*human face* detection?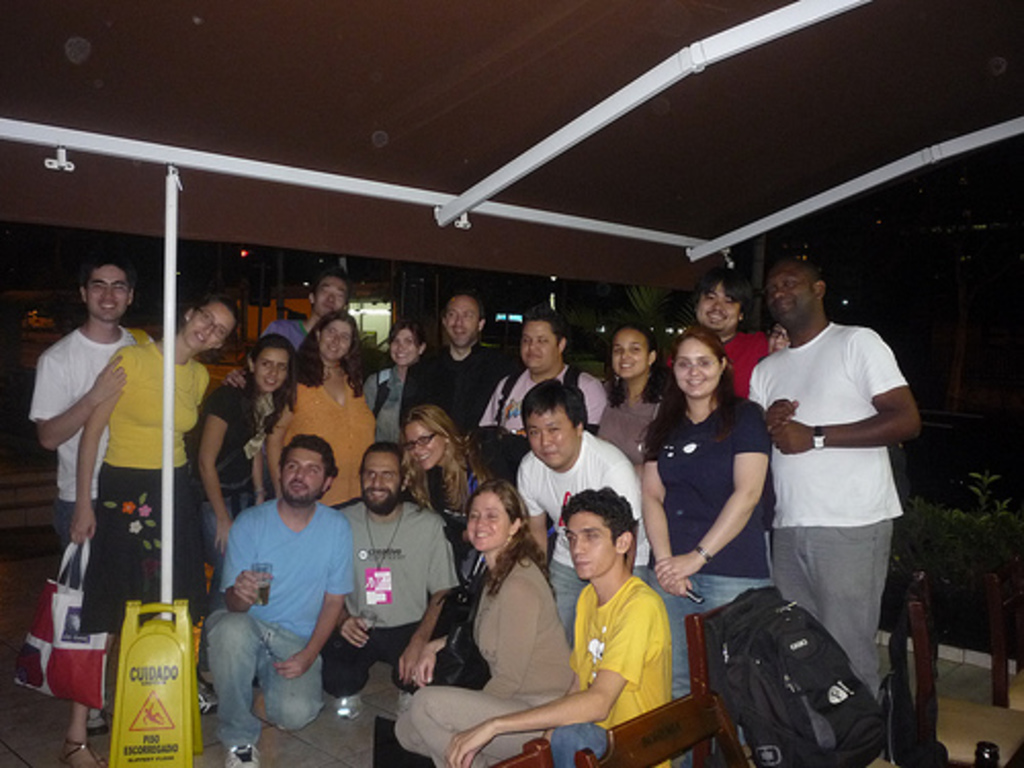
x1=406, y1=414, x2=444, y2=469
